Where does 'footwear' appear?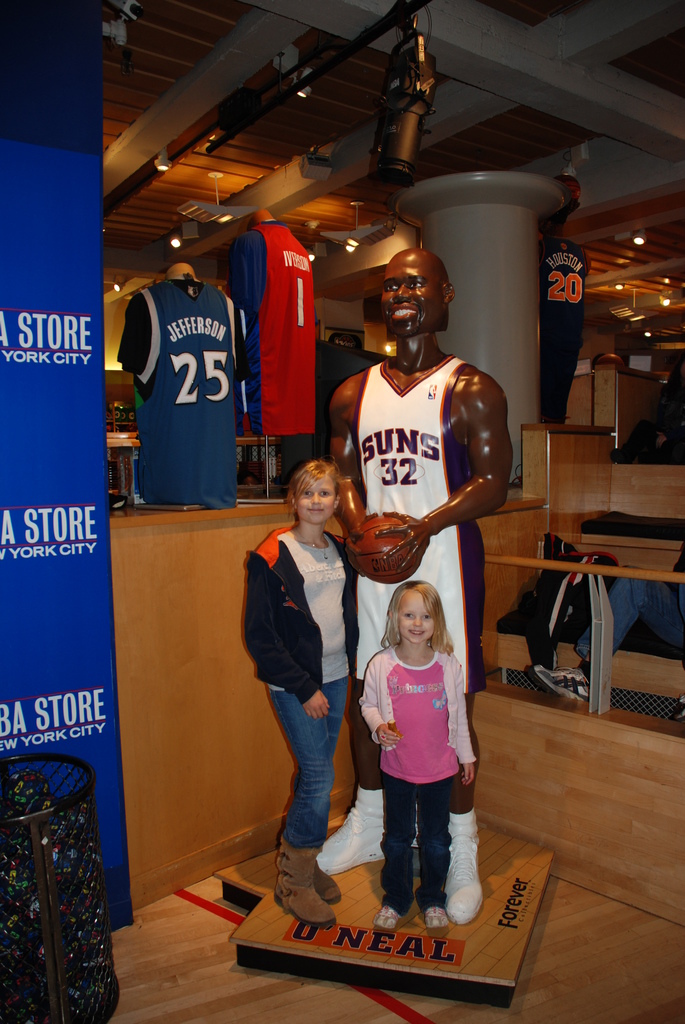
Appears at box(421, 897, 452, 937).
